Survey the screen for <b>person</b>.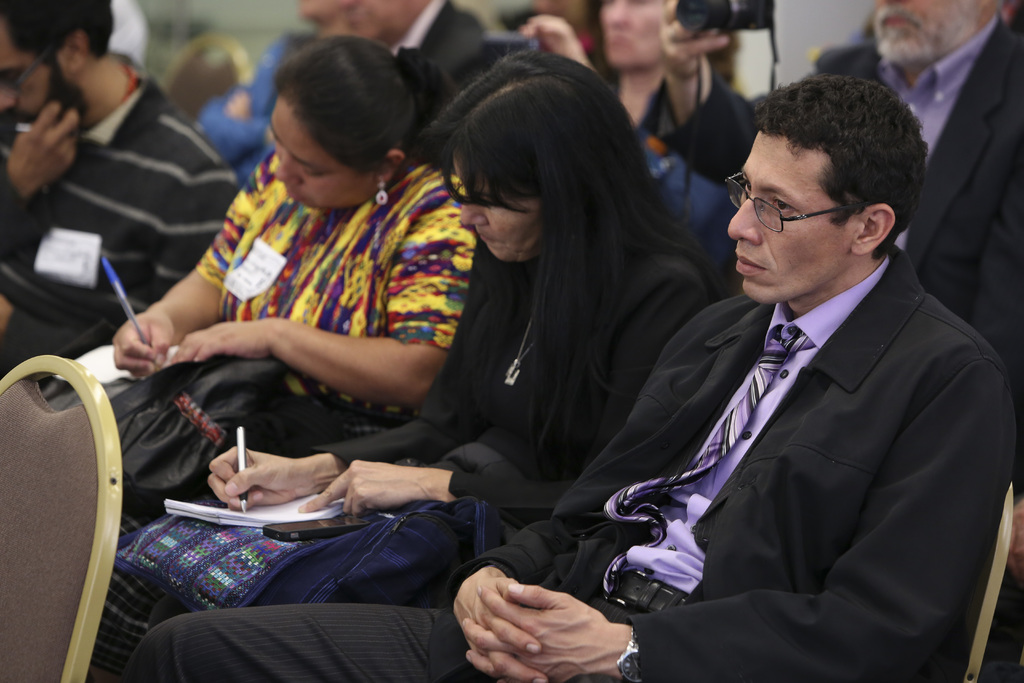
Survey found: l=511, t=0, r=745, b=329.
